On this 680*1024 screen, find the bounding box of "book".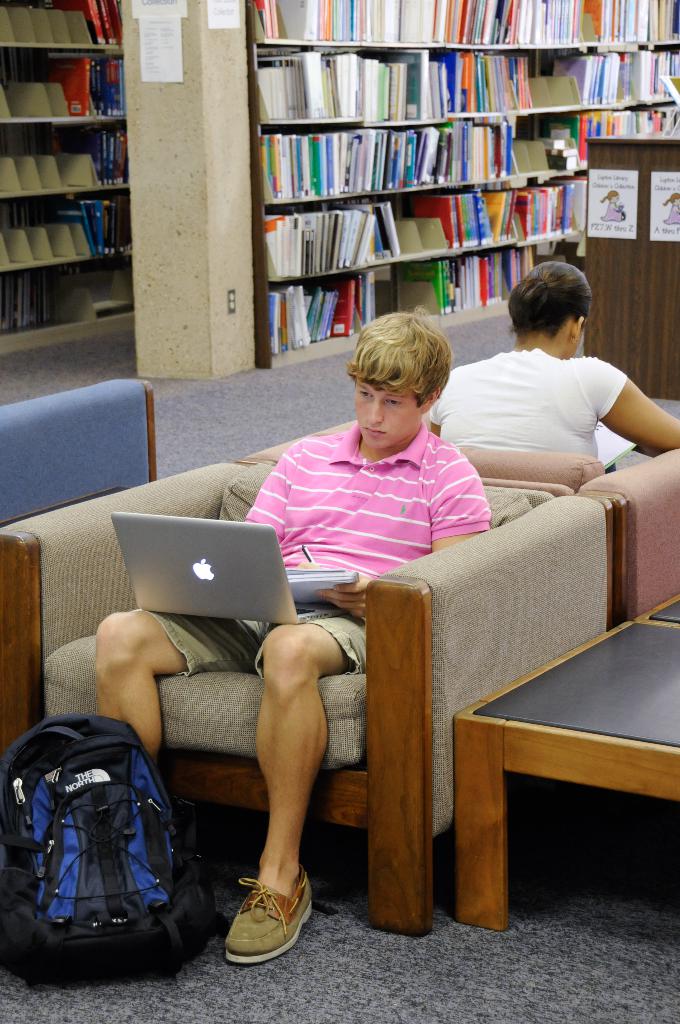
Bounding box: 265, 220, 281, 276.
